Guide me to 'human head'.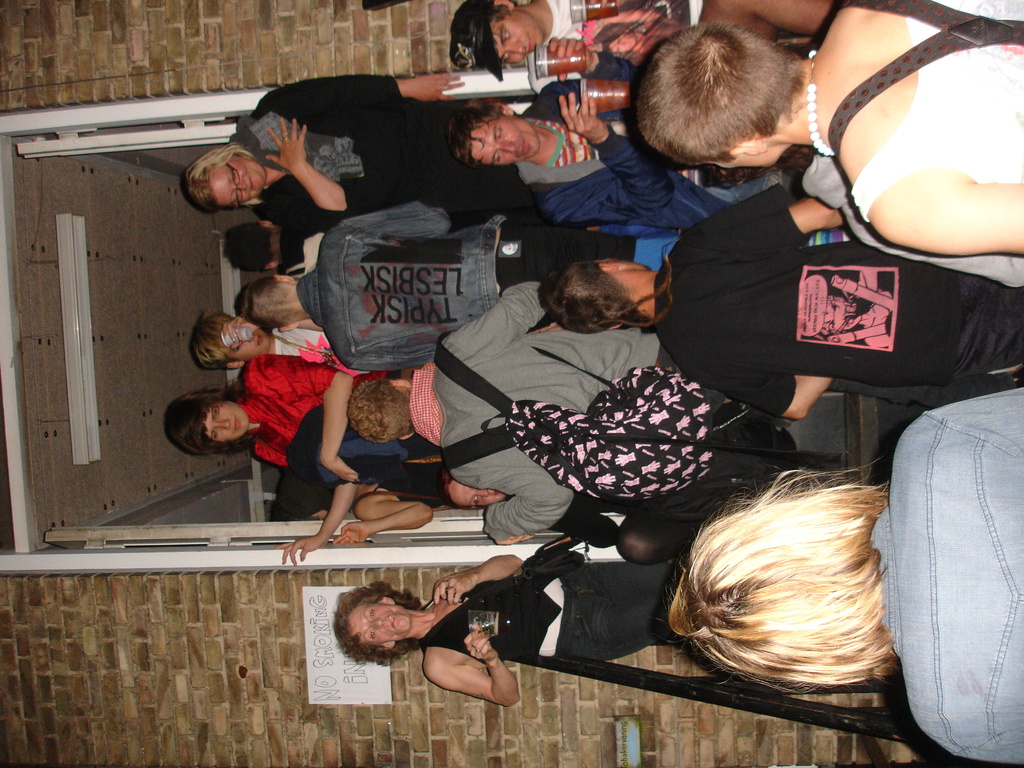
Guidance: BBox(336, 585, 413, 651).
